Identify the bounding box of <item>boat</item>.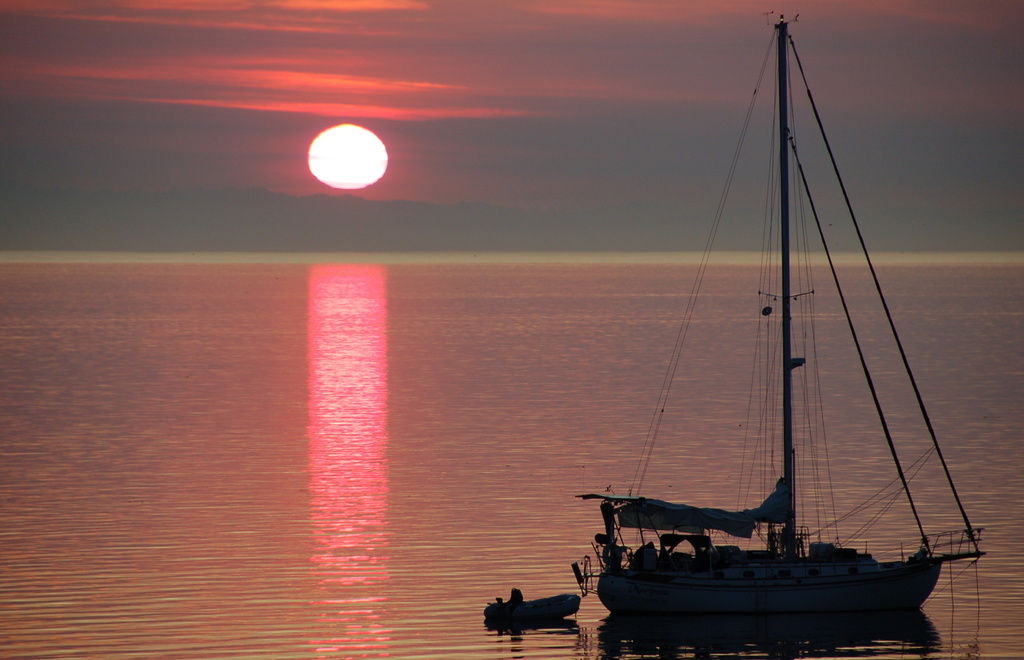
region(547, 20, 986, 659).
